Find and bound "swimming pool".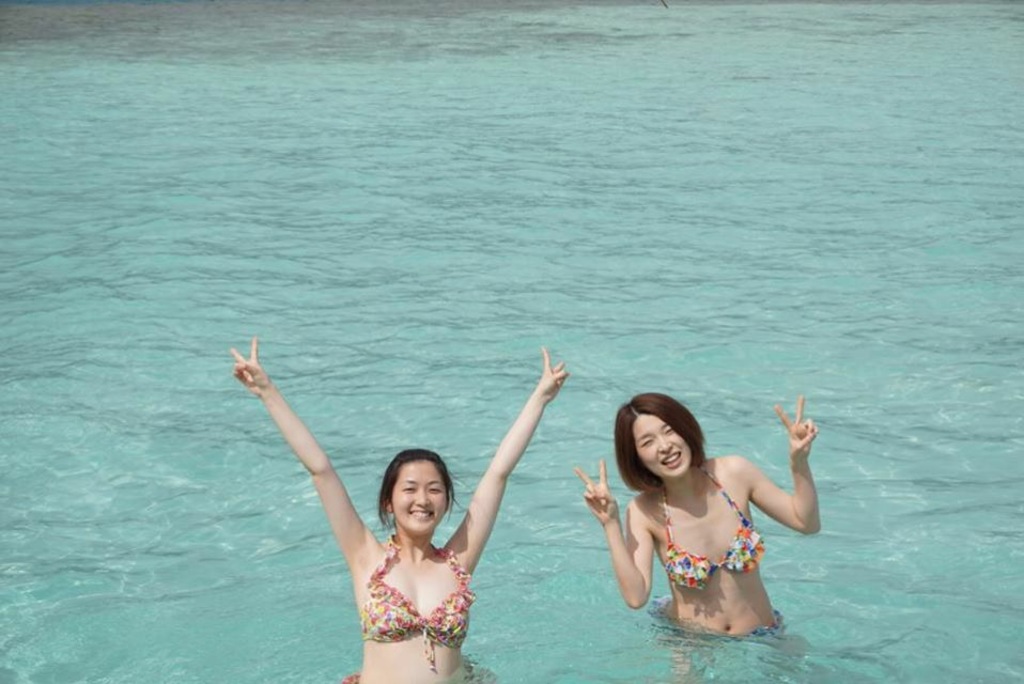
Bound: locate(1, 0, 1023, 683).
